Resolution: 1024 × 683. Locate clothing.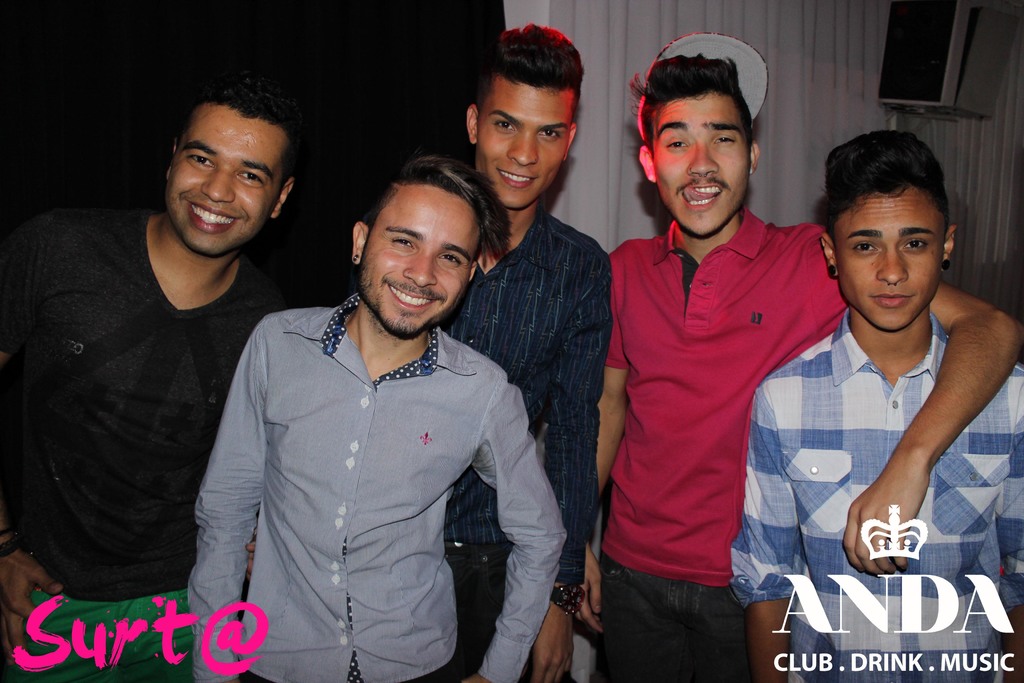
[5,197,294,613].
